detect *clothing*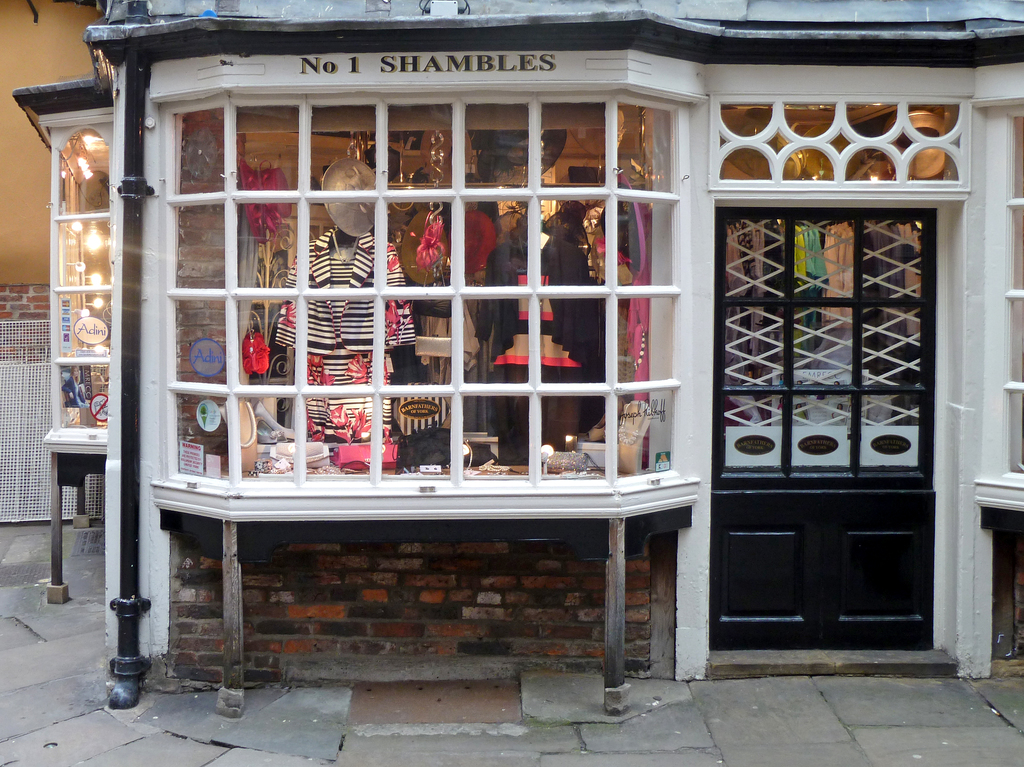
<region>269, 227, 413, 456</region>
